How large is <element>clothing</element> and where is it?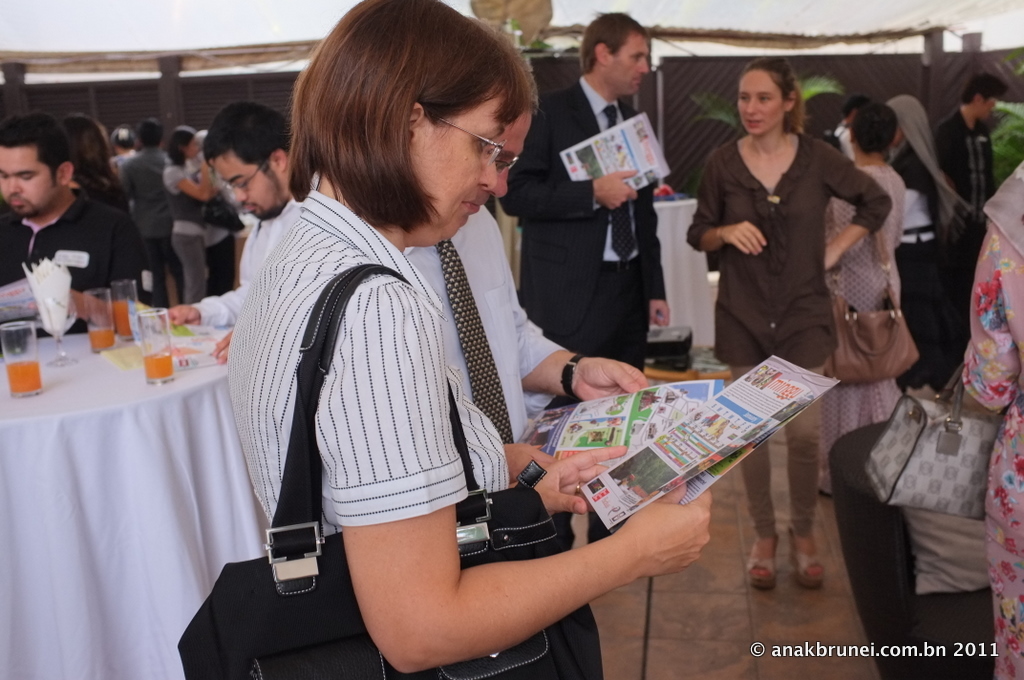
Bounding box: <bbox>229, 132, 589, 617</bbox>.
